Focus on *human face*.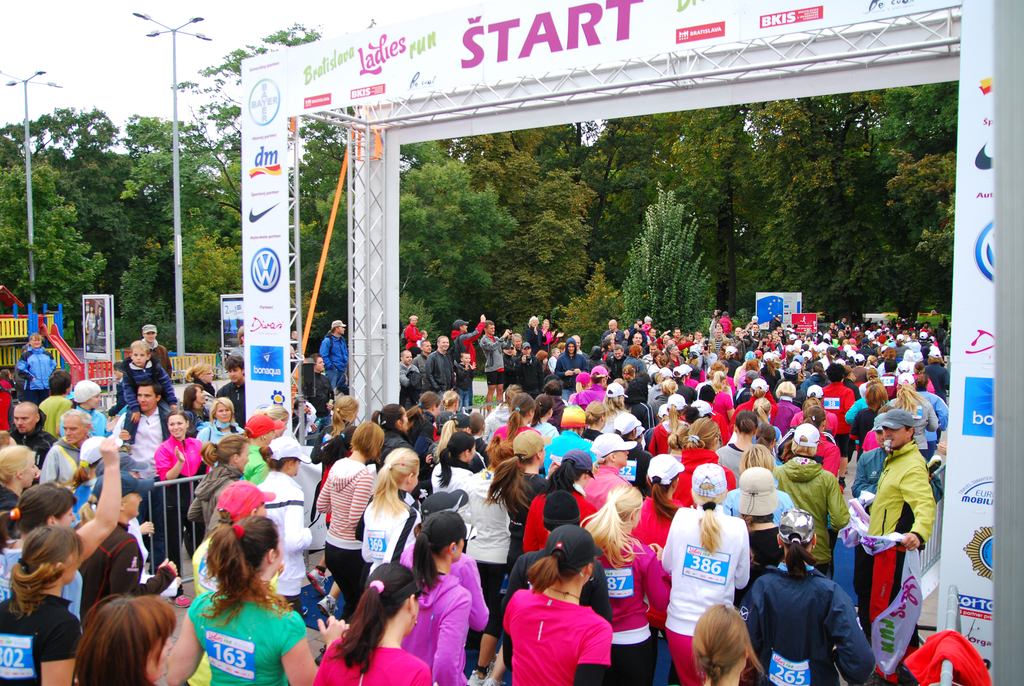
Focused at bbox=[611, 343, 625, 368].
